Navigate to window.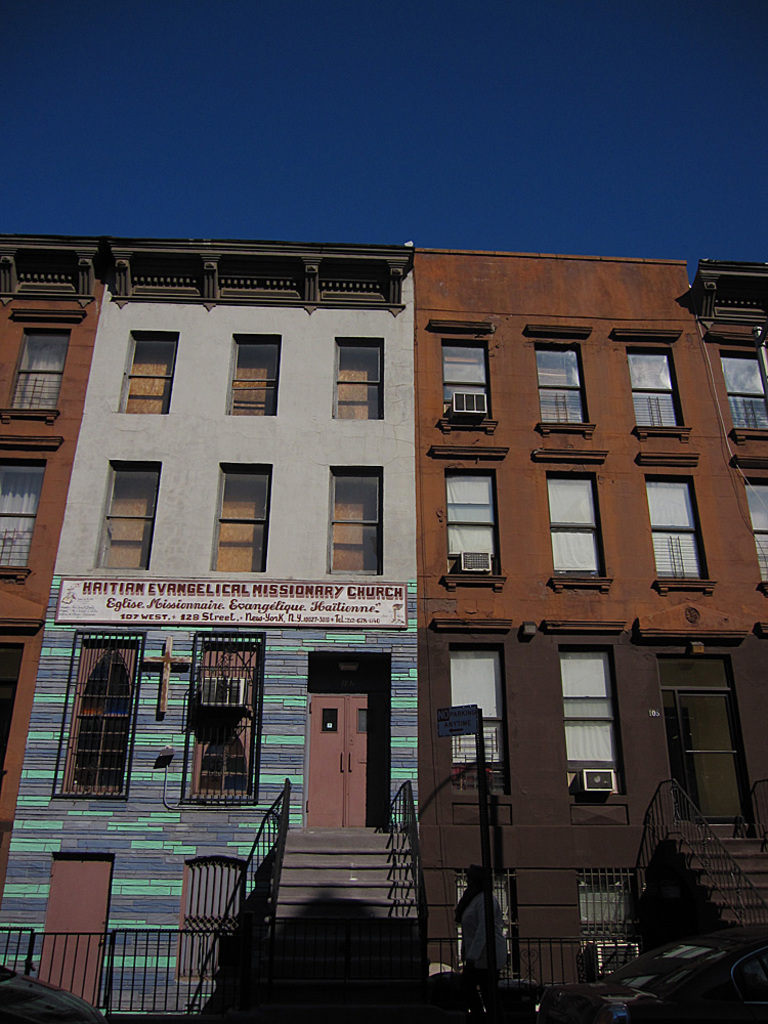
Navigation target: x1=538, y1=347, x2=589, y2=428.
